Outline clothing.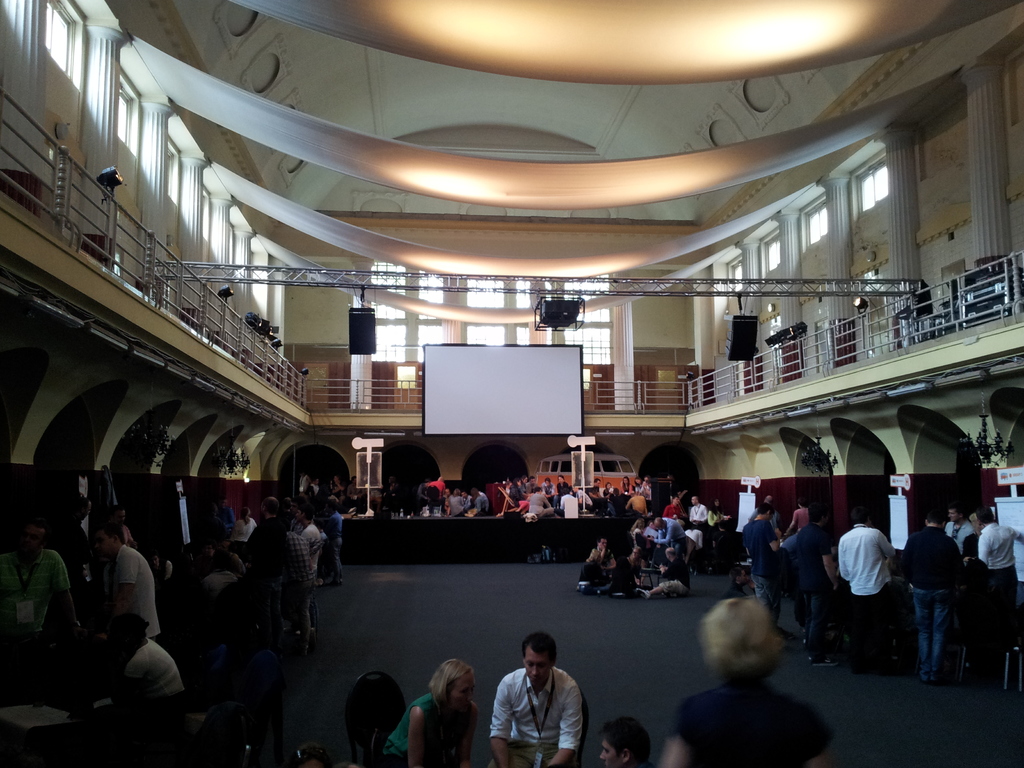
Outline: detection(979, 531, 1018, 637).
